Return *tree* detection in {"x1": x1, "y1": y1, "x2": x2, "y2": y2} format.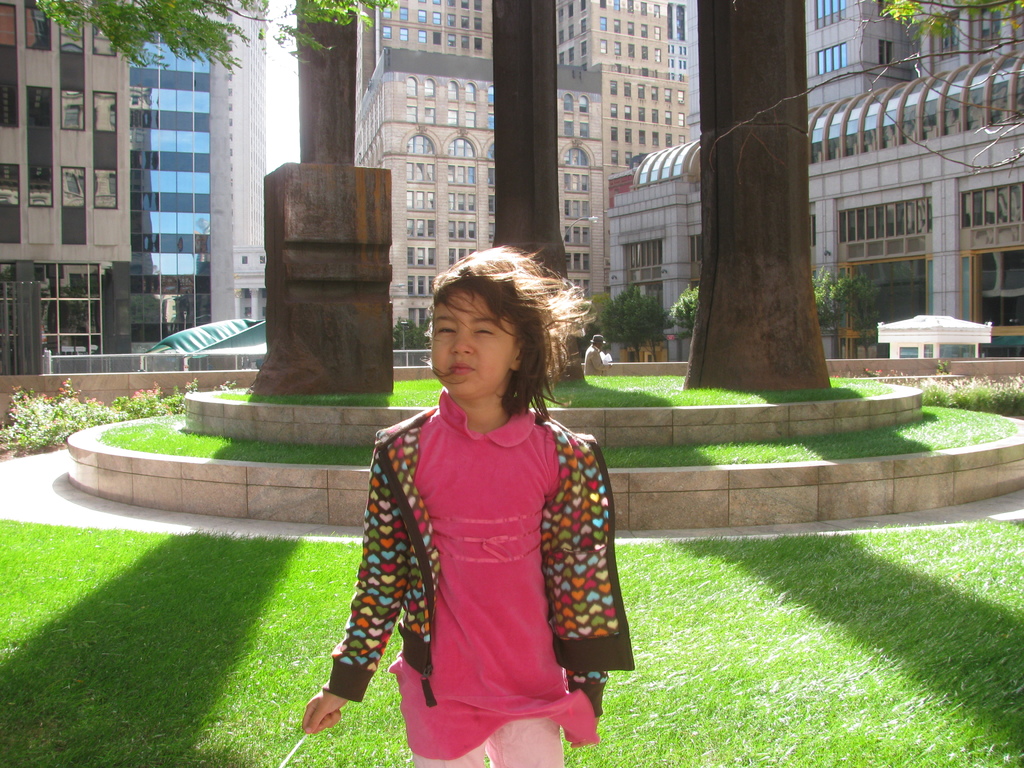
{"x1": 33, "y1": 0, "x2": 394, "y2": 72}.
